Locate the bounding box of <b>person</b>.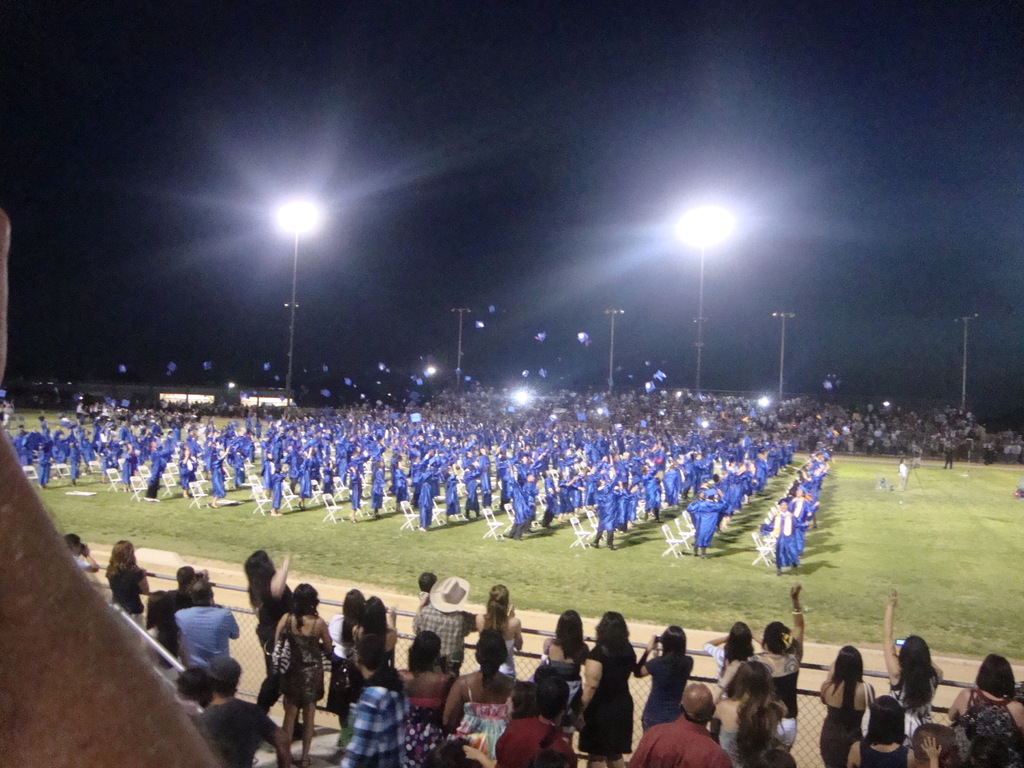
Bounding box: 898/462/903/482.
